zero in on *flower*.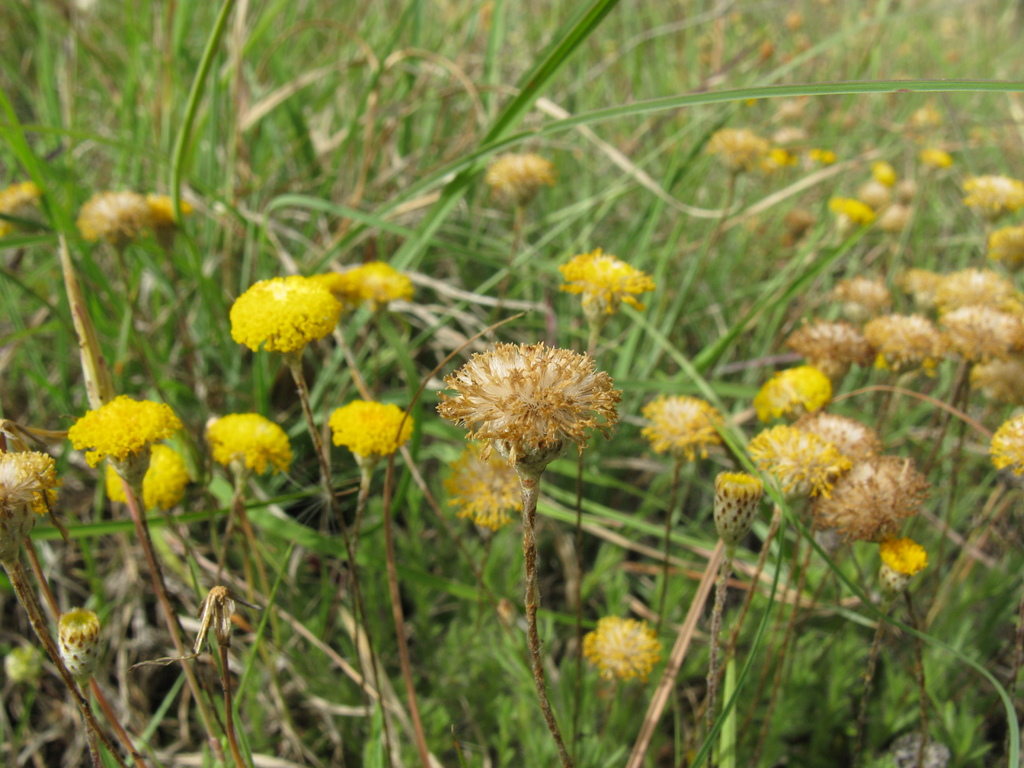
Zeroed in: bbox=[70, 393, 177, 484].
